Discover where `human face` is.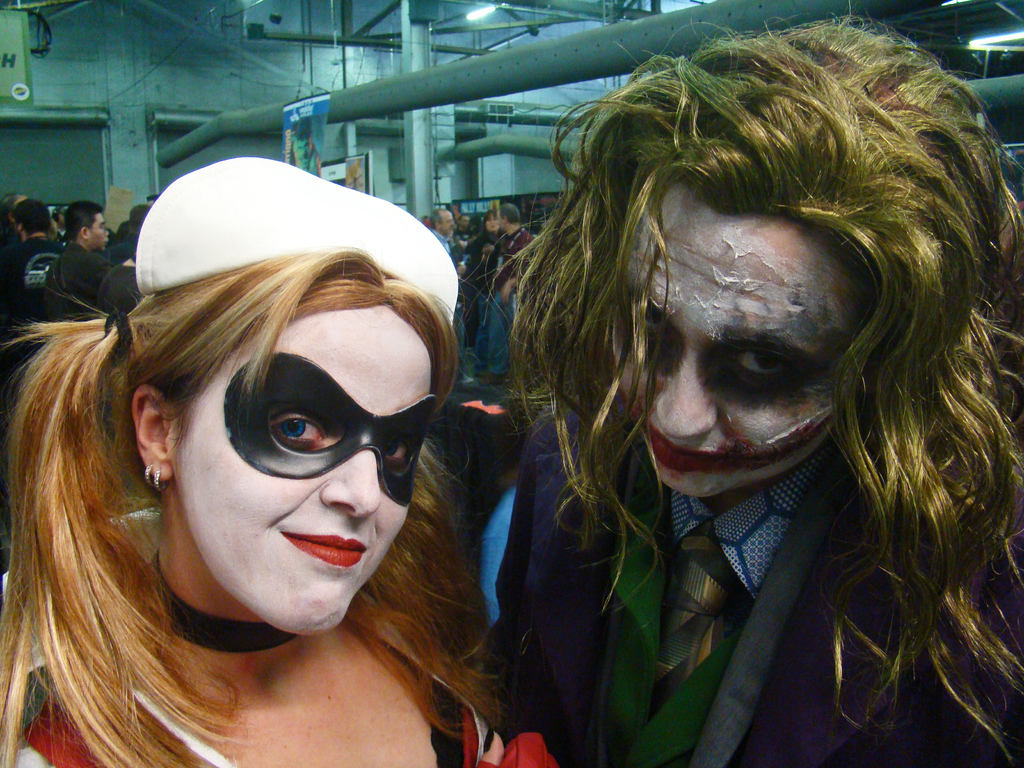
Discovered at (483,216,498,229).
